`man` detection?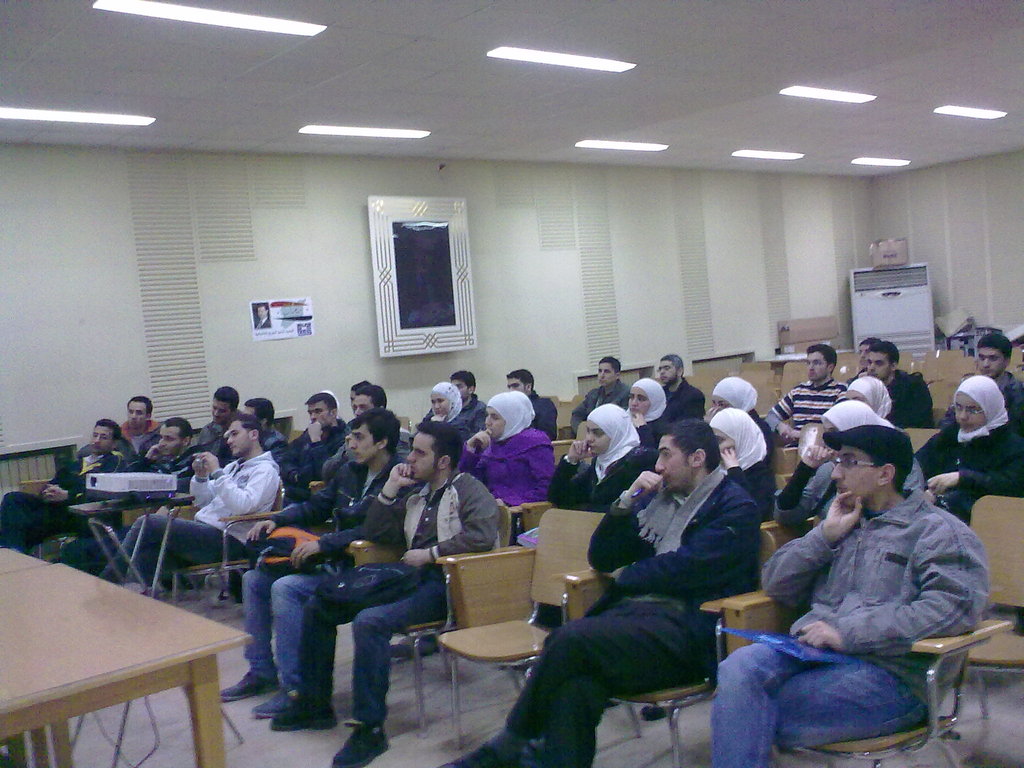
region(99, 412, 280, 597)
